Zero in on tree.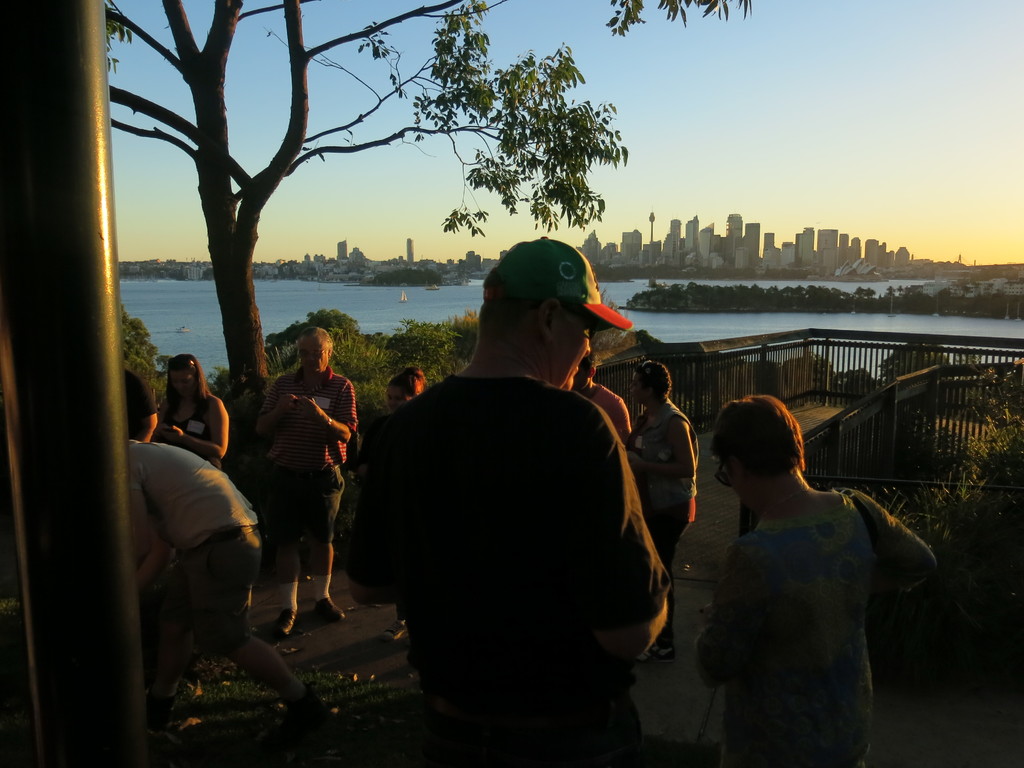
Zeroed in: (126, 292, 170, 403).
